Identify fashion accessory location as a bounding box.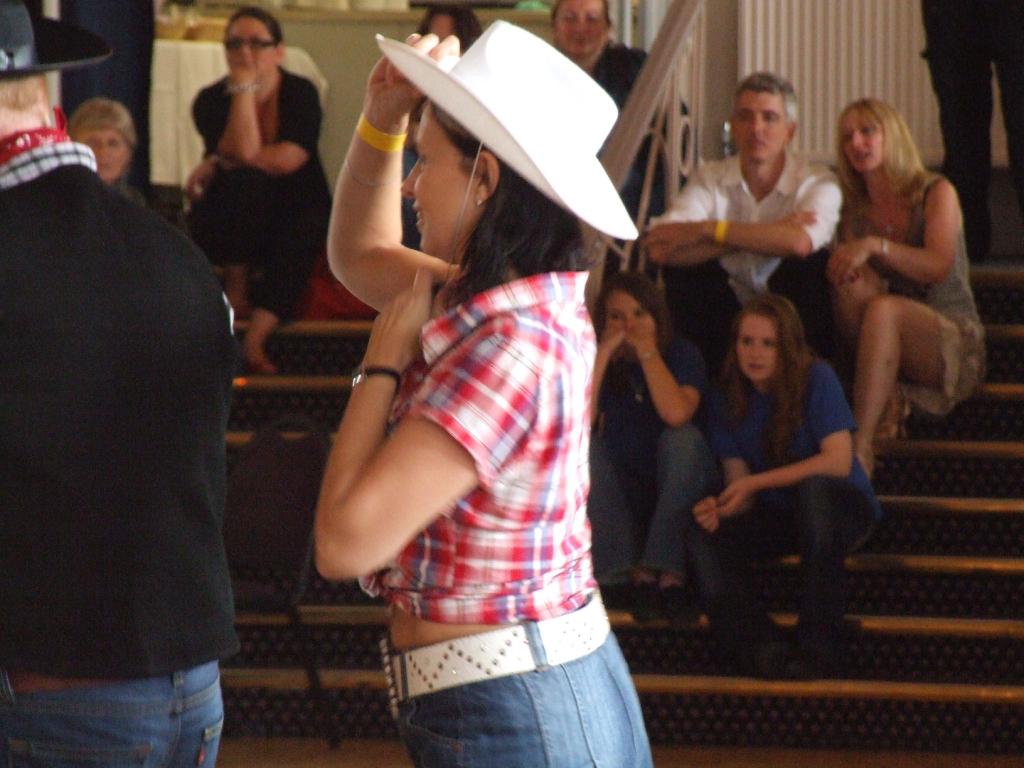
x1=717, y1=214, x2=730, y2=250.
